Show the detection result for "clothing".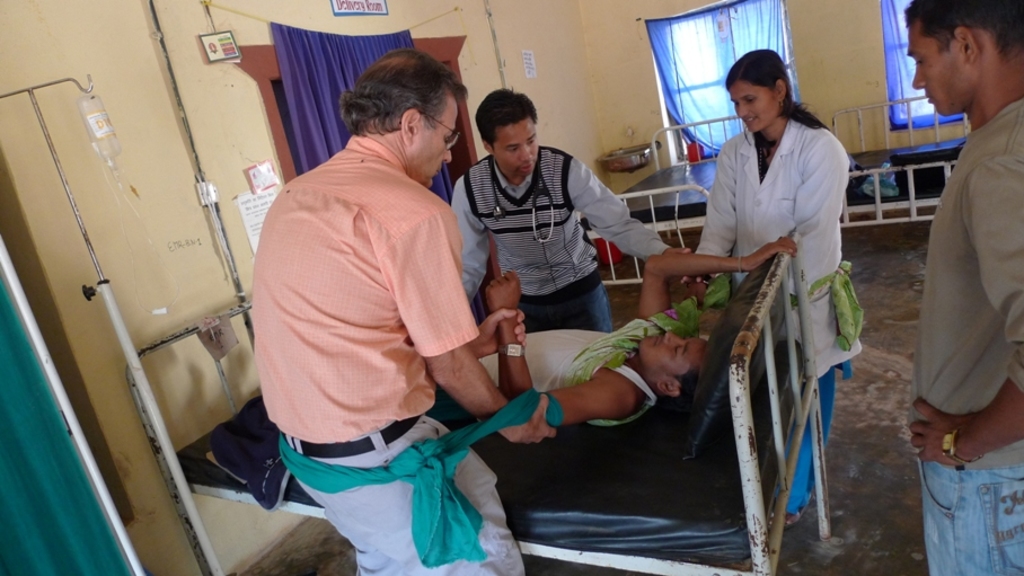
detection(471, 311, 653, 428).
